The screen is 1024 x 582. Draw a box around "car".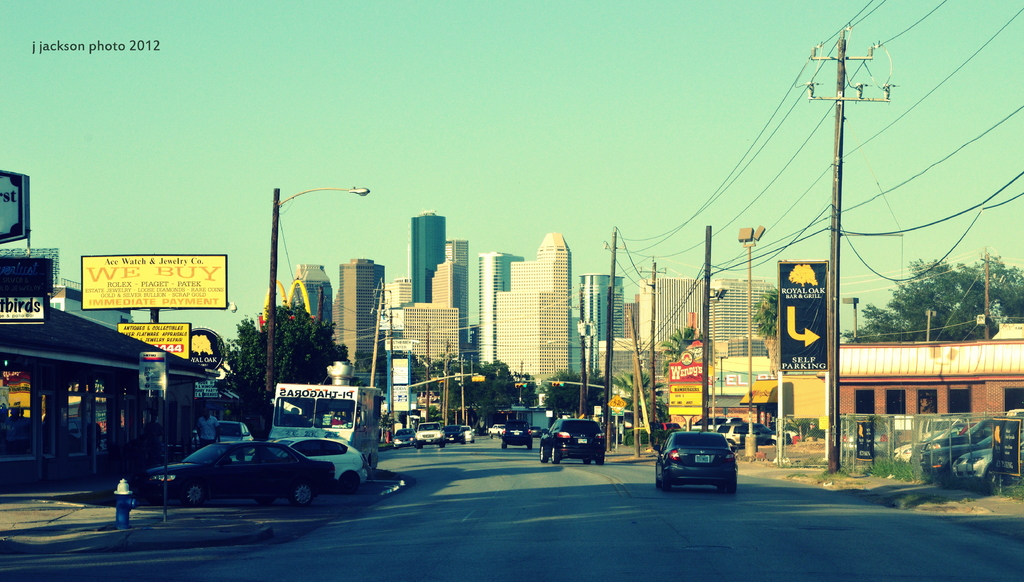
{"x1": 658, "y1": 434, "x2": 735, "y2": 490}.
